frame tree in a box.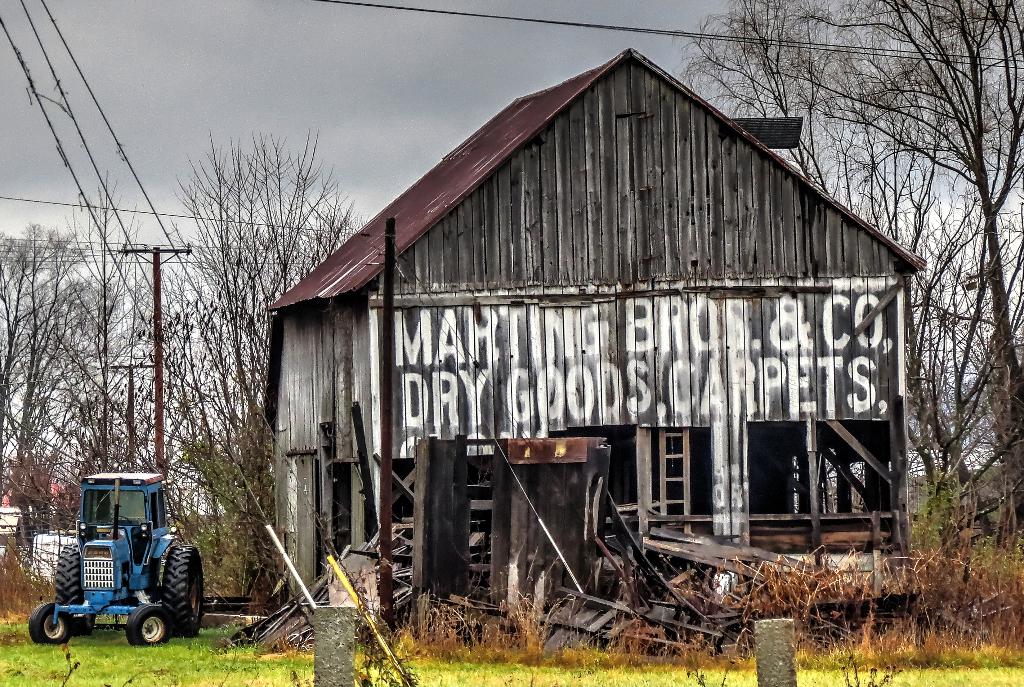
crop(62, 184, 227, 575).
